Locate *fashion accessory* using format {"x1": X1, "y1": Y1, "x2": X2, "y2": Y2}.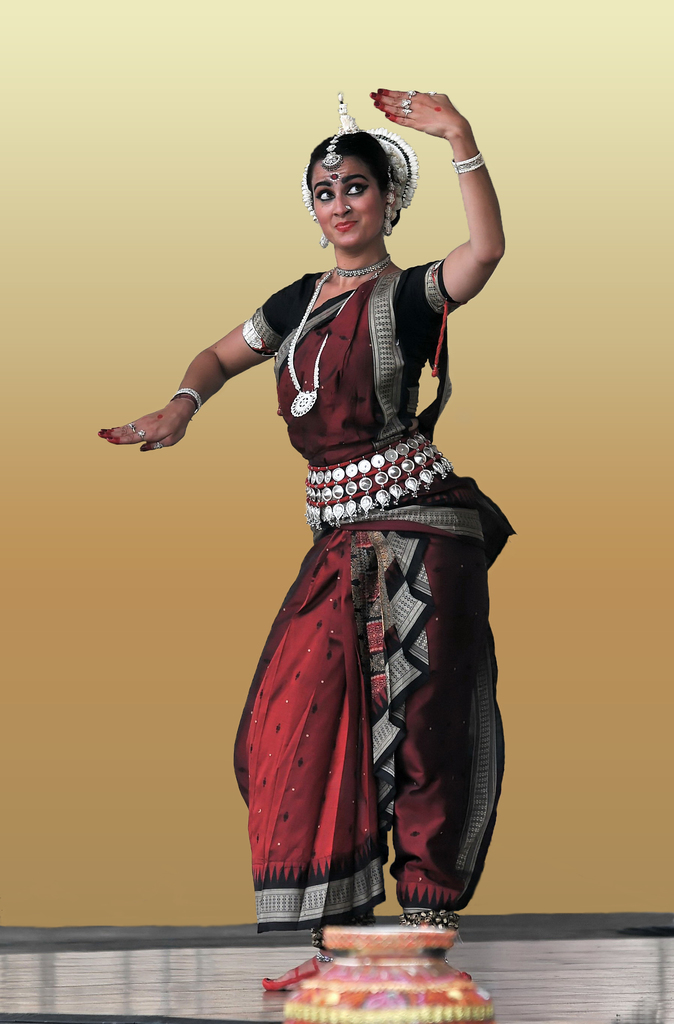
{"x1": 426, "y1": 89, "x2": 438, "y2": 95}.
